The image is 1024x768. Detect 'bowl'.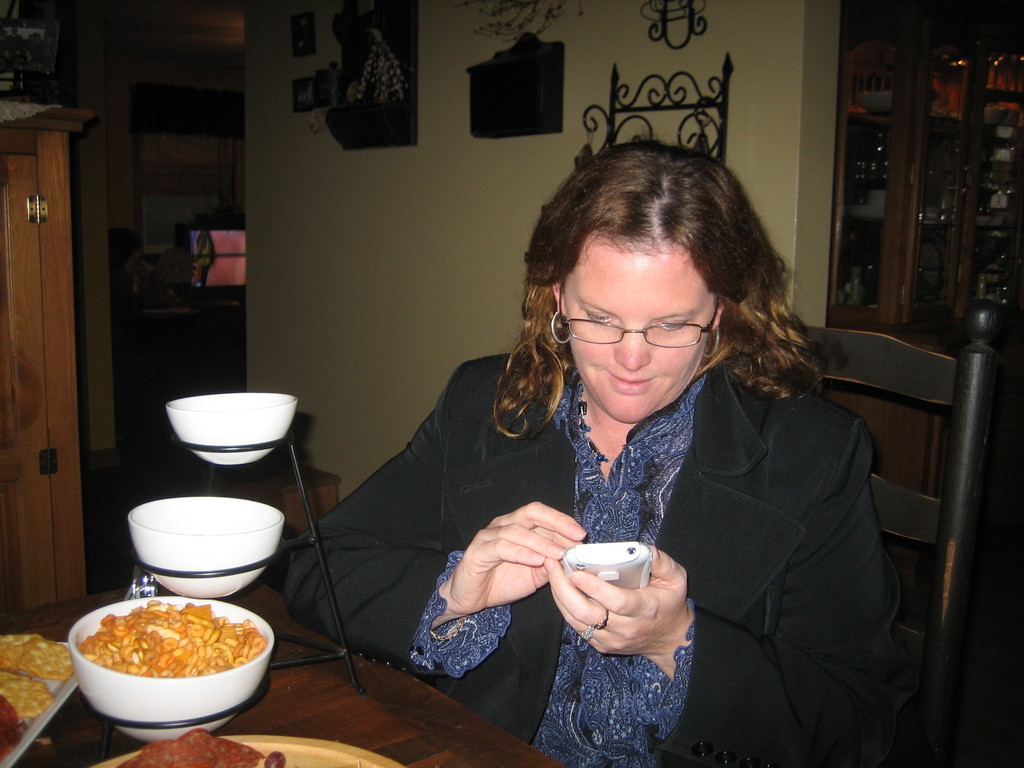
Detection: select_region(164, 395, 298, 466).
